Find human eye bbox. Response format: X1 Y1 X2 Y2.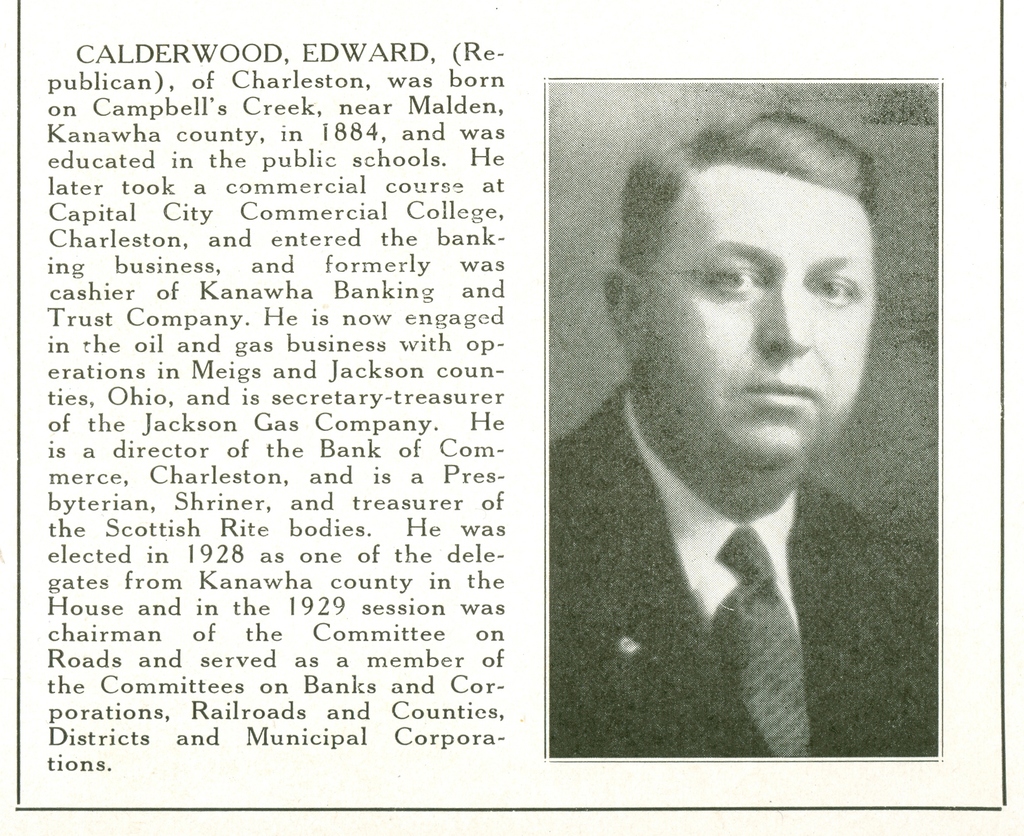
703 264 769 297.
